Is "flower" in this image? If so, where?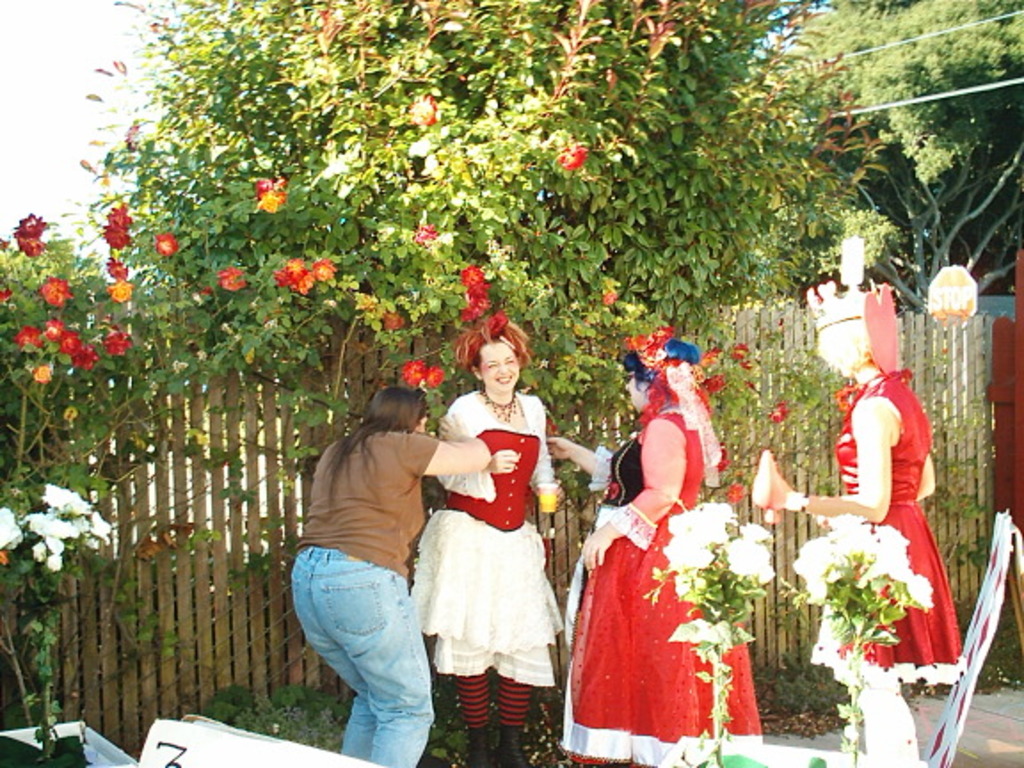
Yes, at left=715, top=448, right=734, bottom=464.
